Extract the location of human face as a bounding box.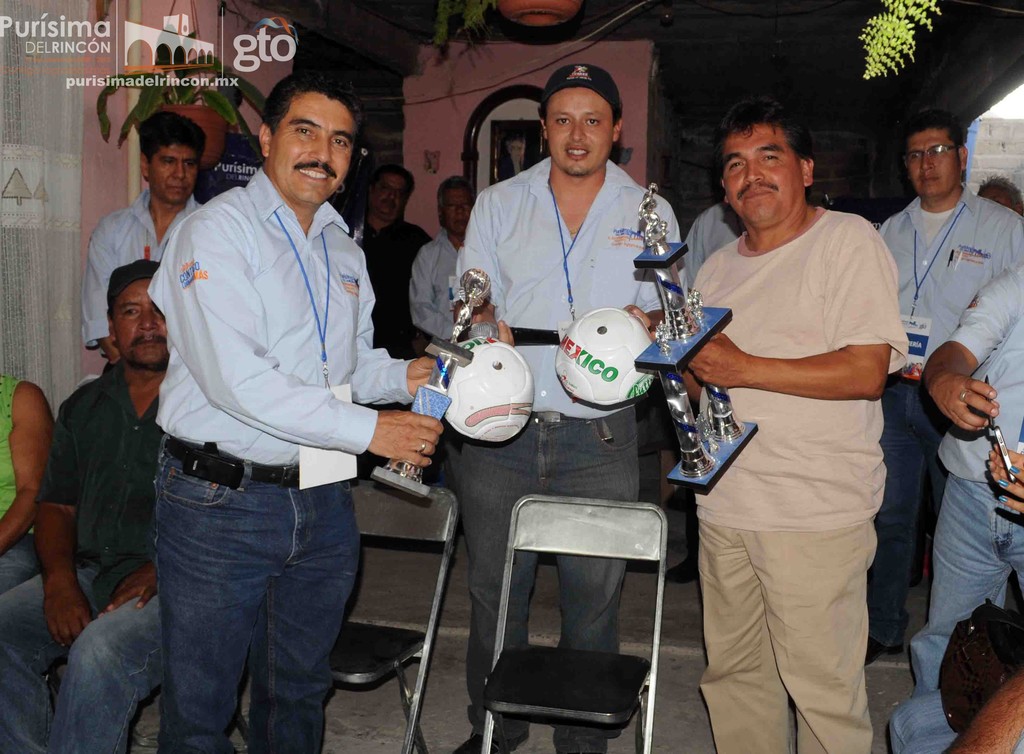
Rect(264, 91, 356, 206).
